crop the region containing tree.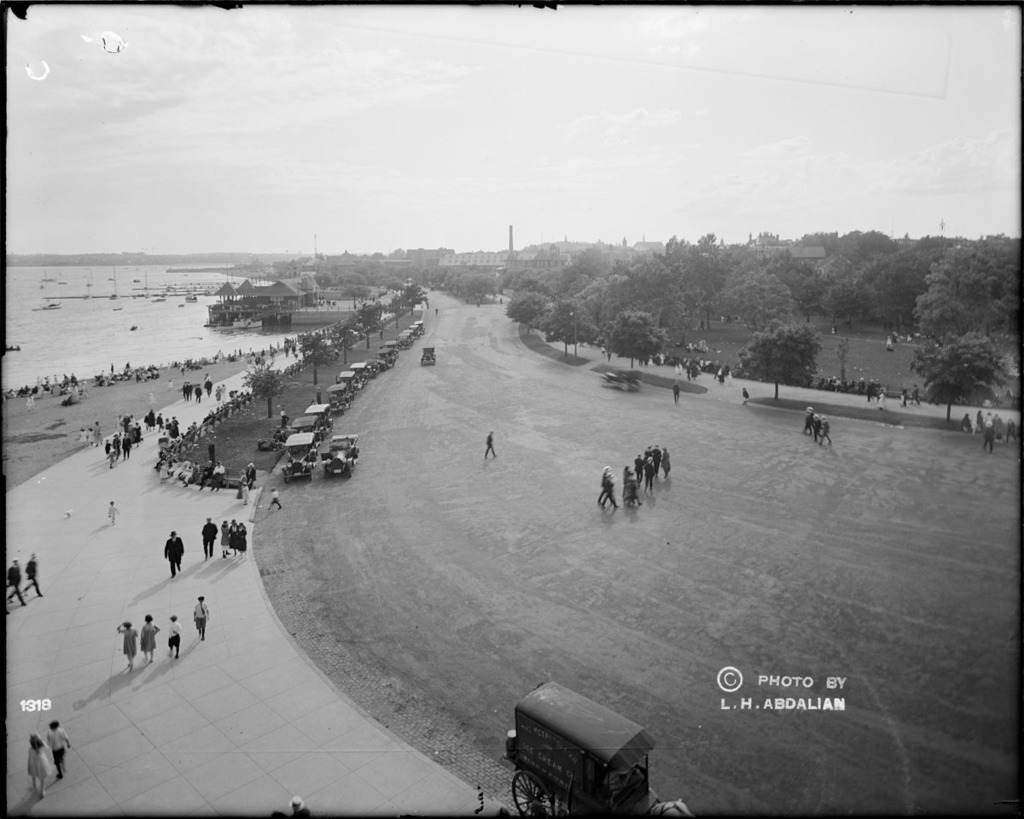
Crop region: <bbox>496, 286, 548, 337</bbox>.
